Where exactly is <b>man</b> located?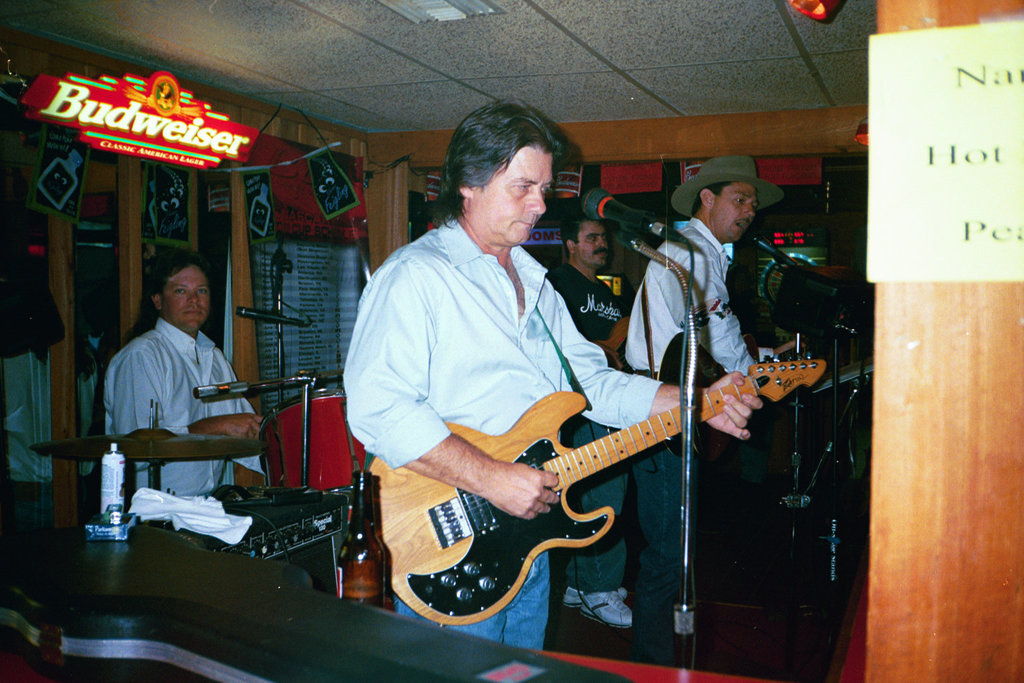
Its bounding box is crop(99, 256, 269, 512).
